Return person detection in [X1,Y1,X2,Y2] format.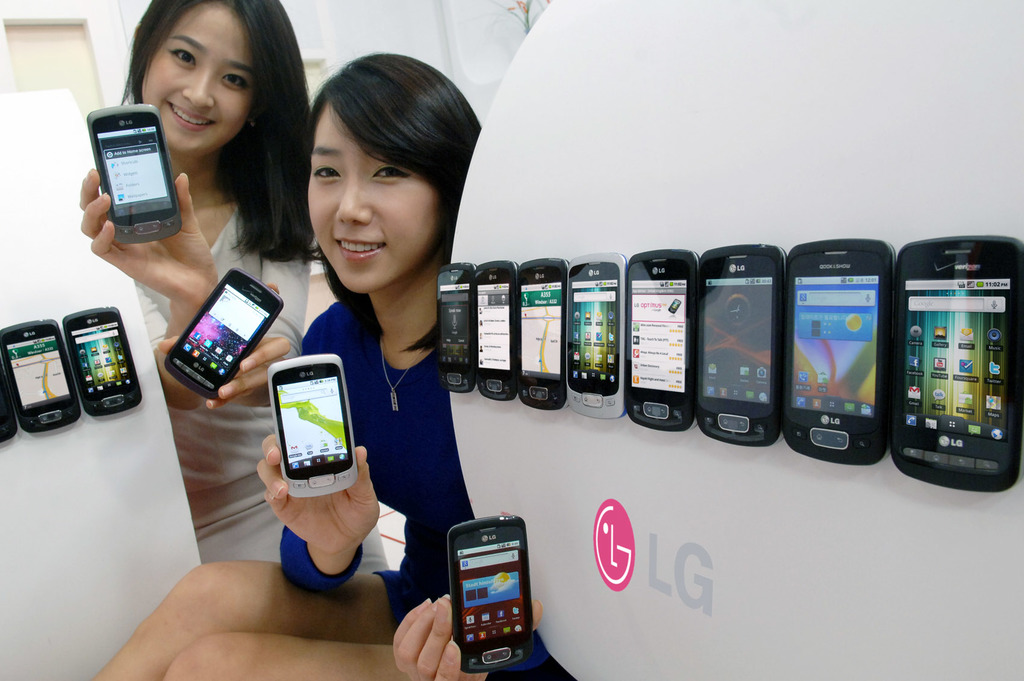
[75,0,305,567].
